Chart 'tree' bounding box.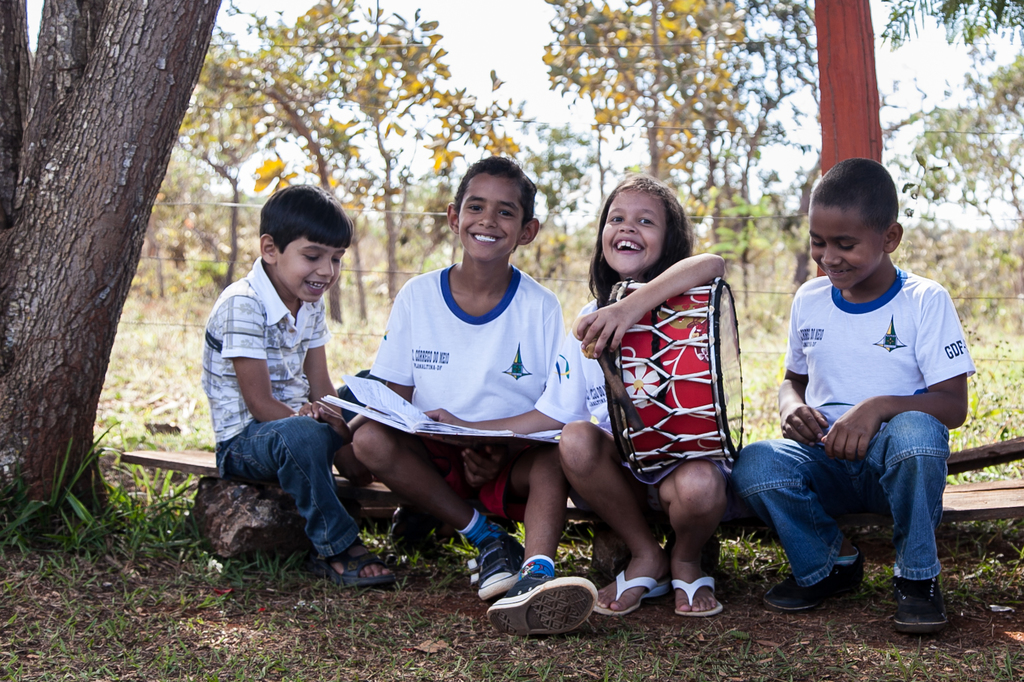
Charted: {"x1": 541, "y1": 0, "x2": 755, "y2": 189}.
